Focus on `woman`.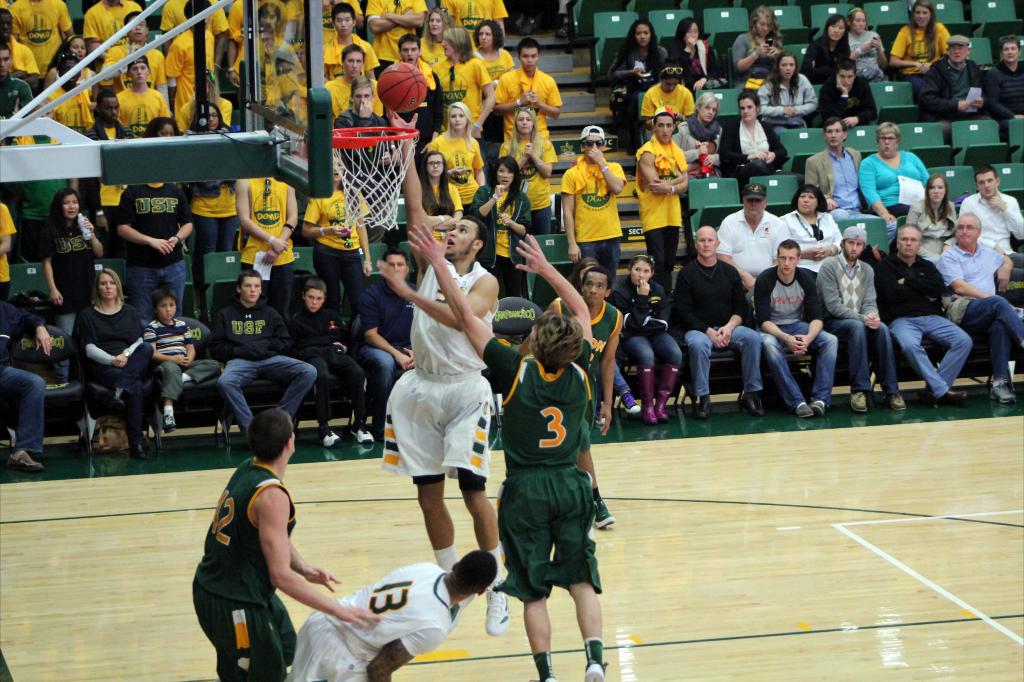
Focused at detection(751, 53, 826, 122).
